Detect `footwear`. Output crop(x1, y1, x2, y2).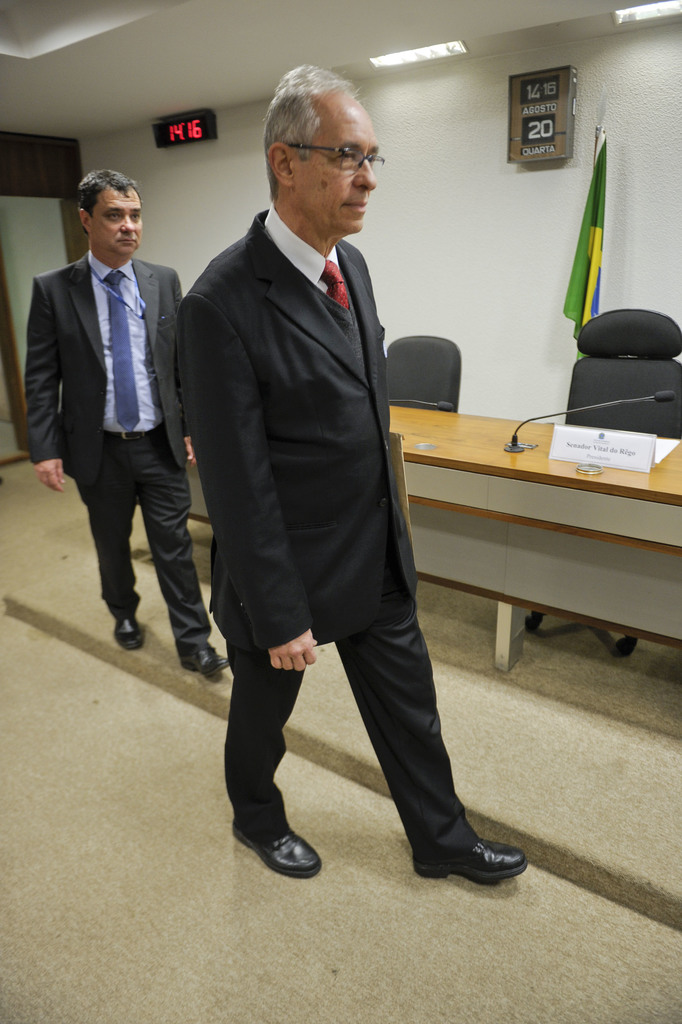
crop(110, 611, 146, 654).
